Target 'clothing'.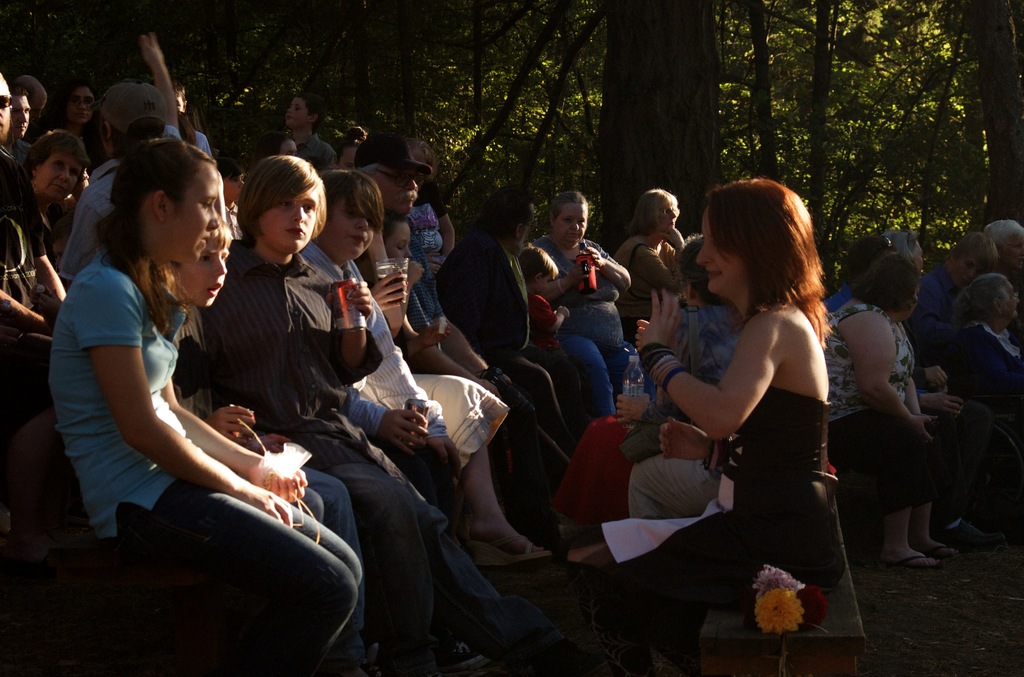
Target region: 821, 303, 956, 534.
